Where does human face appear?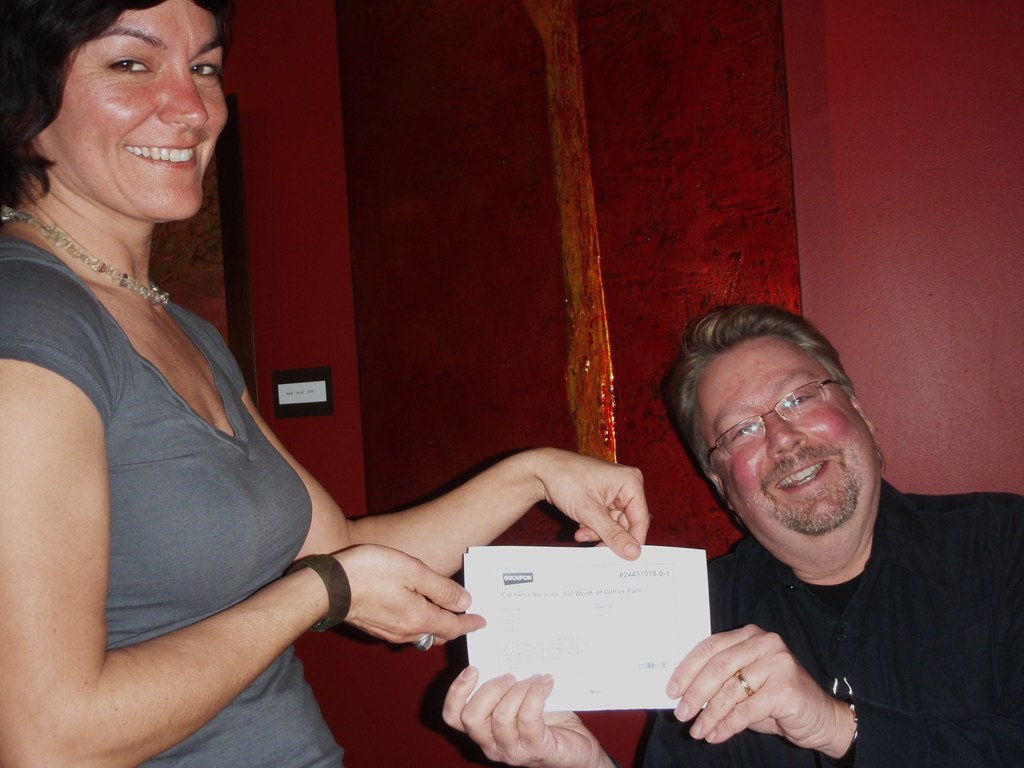
Appears at crop(29, 0, 231, 220).
